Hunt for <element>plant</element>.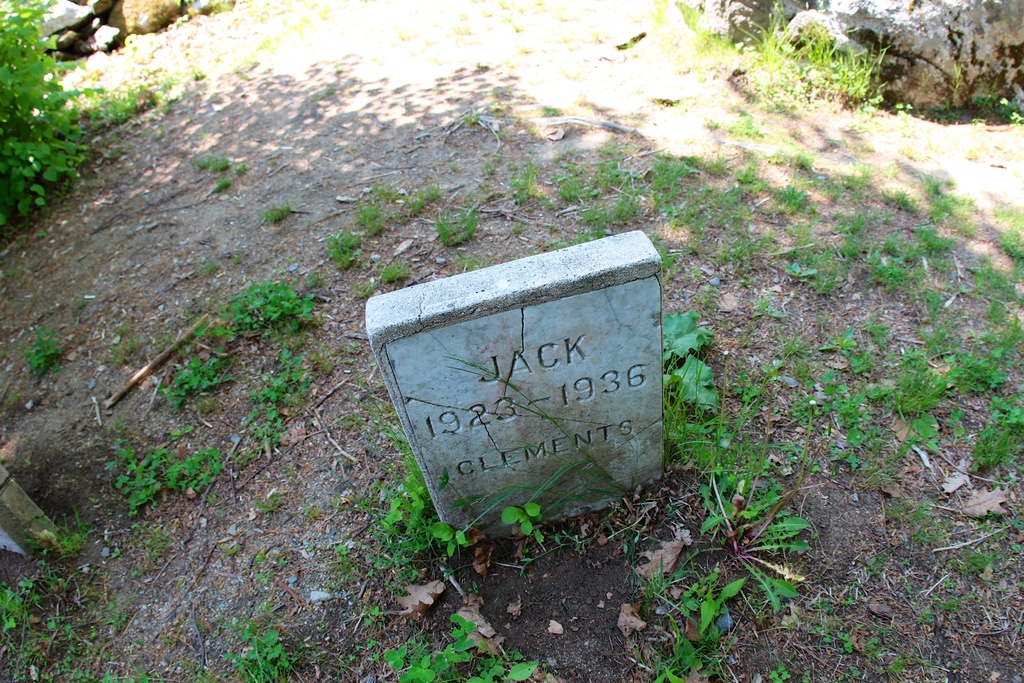
Hunted down at x1=26 y1=327 x2=64 y2=383.
